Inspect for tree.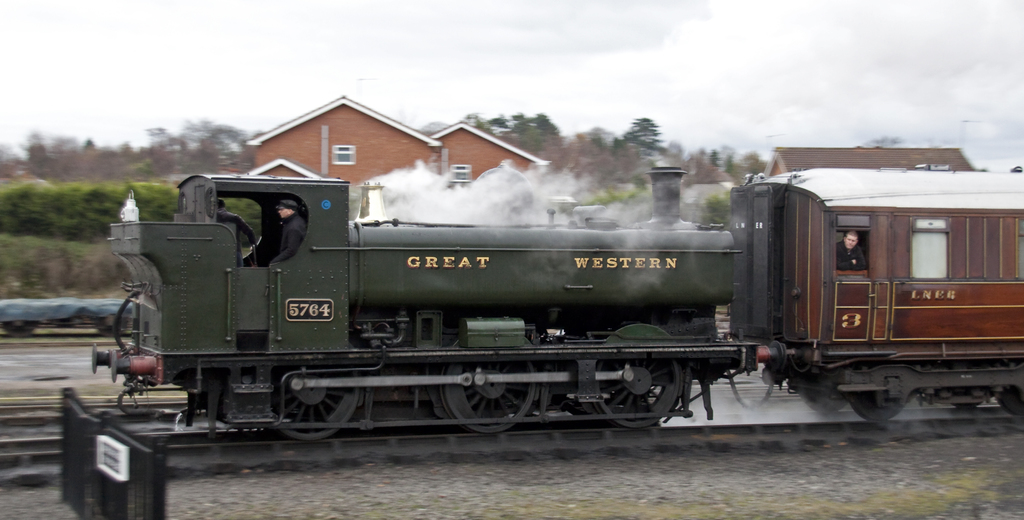
Inspection: x1=611 y1=116 x2=668 y2=157.
